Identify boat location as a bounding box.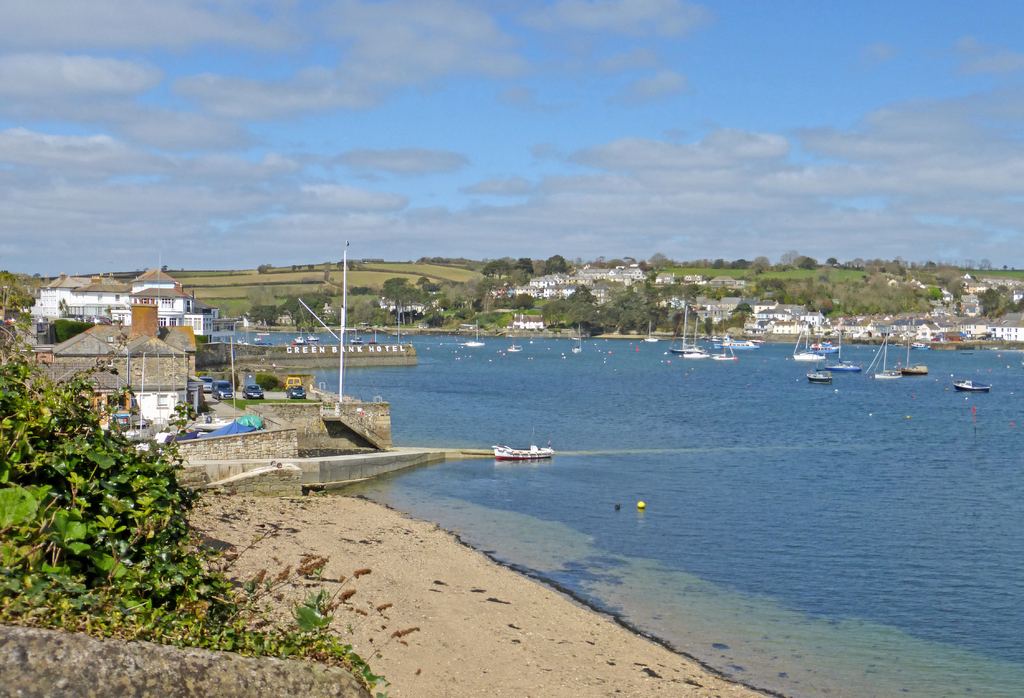
pyautogui.locateOnScreen(294, 333, 304, 346).
